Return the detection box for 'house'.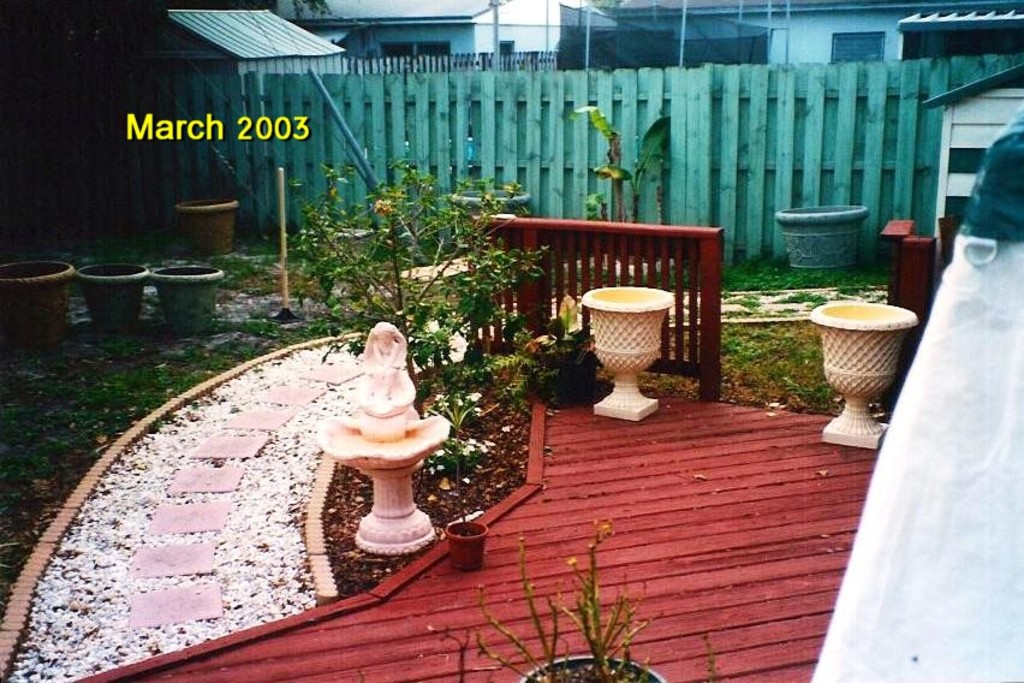
(x1=168, y1=12, x2=346, y2=158).
